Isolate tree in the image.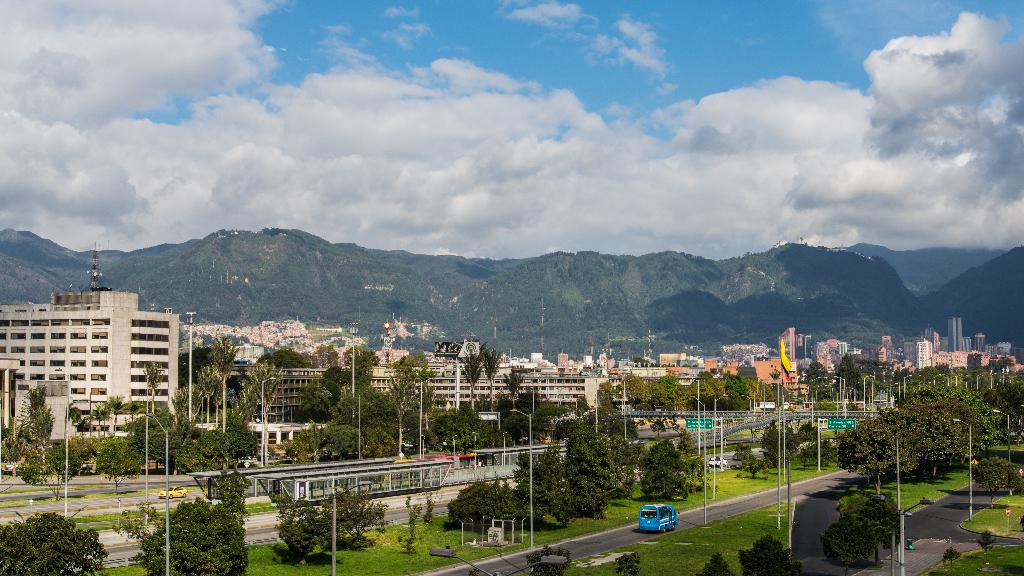
Isolated region: detection(130, 492, 252, 575).
